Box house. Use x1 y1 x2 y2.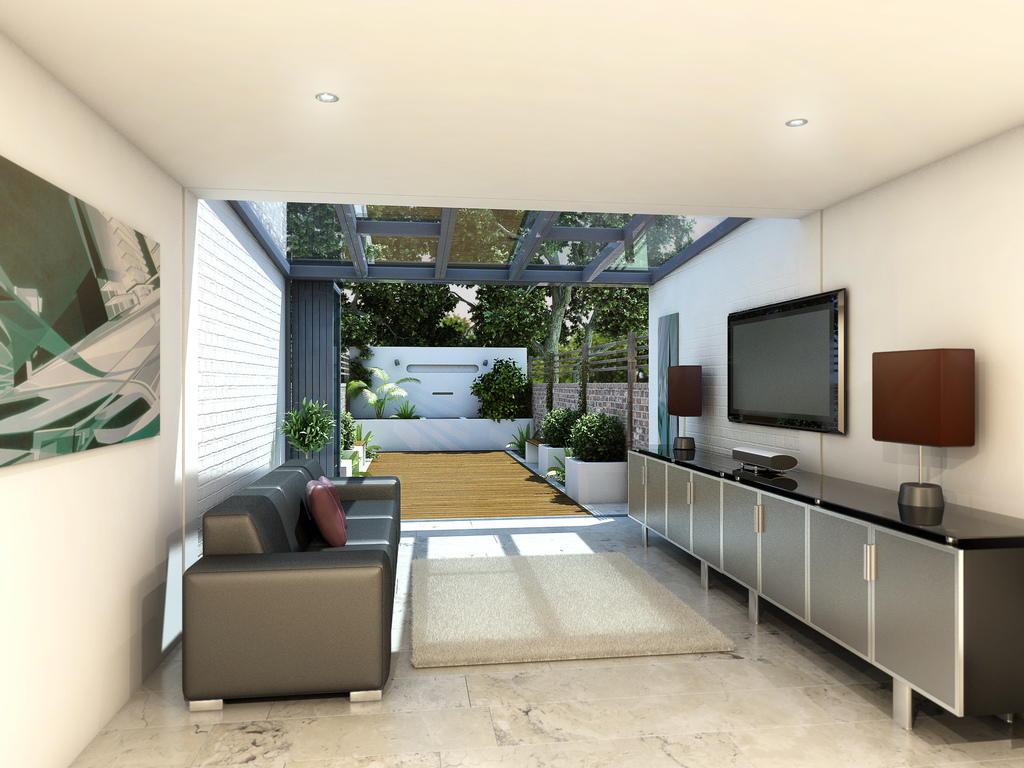
0 0 1022 767.
